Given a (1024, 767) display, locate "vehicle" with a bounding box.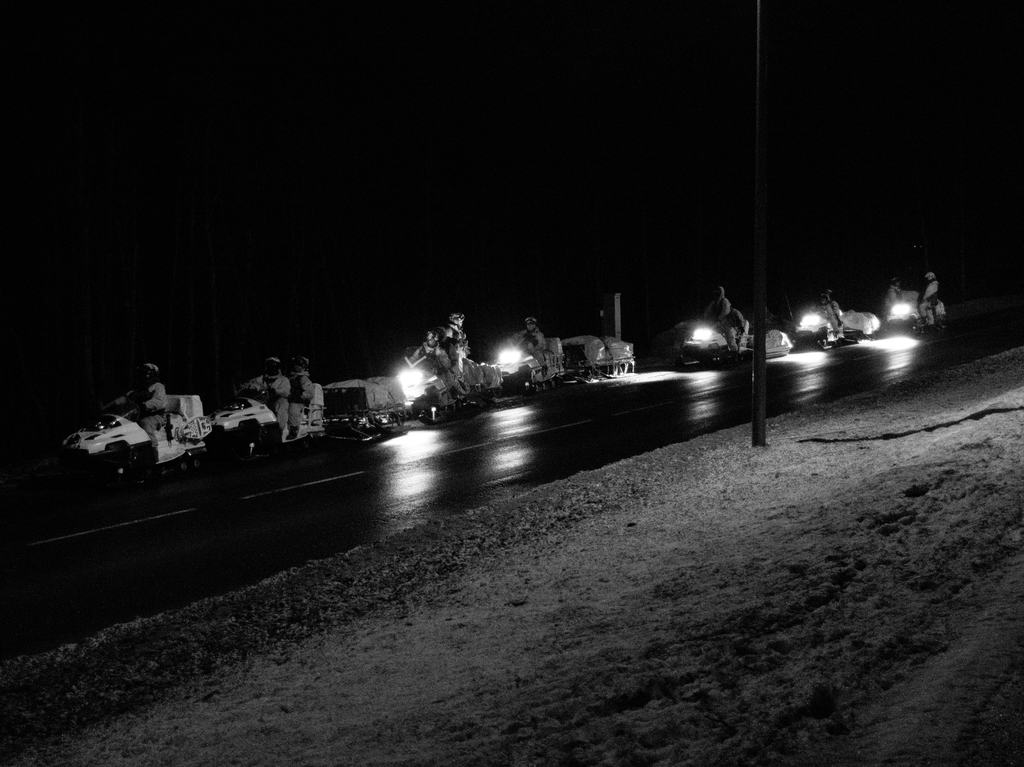
Located: bbox=[890, 275, 950, 336].
